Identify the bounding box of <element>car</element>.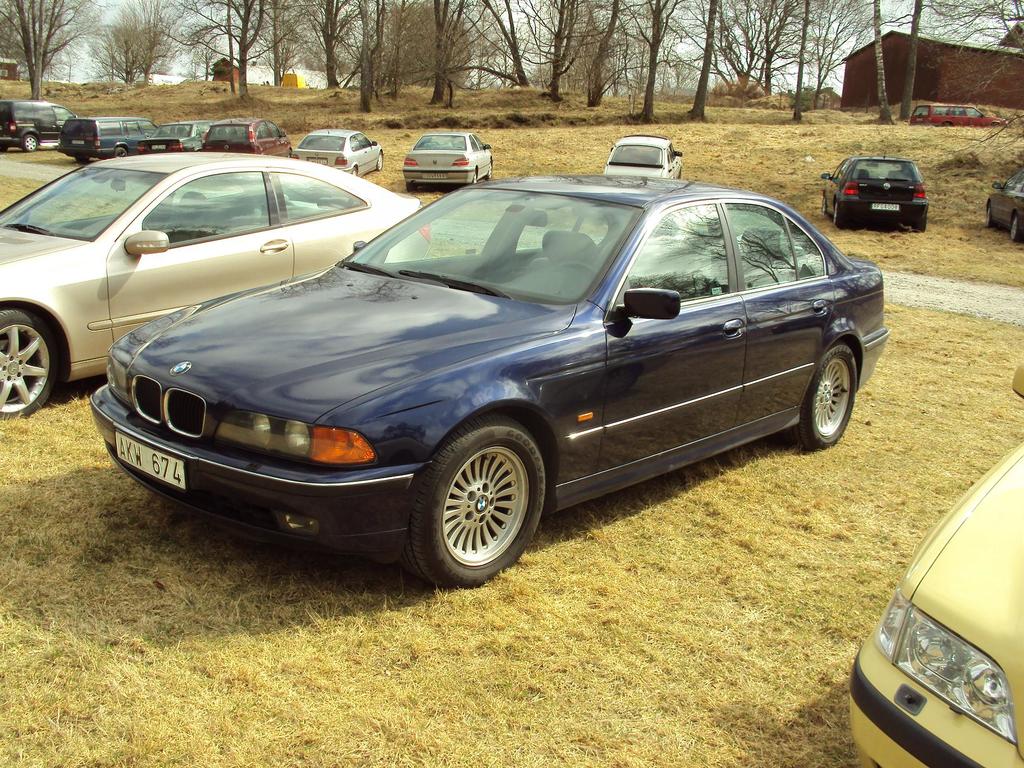
bbox=[911, 99, 1012, 127].
